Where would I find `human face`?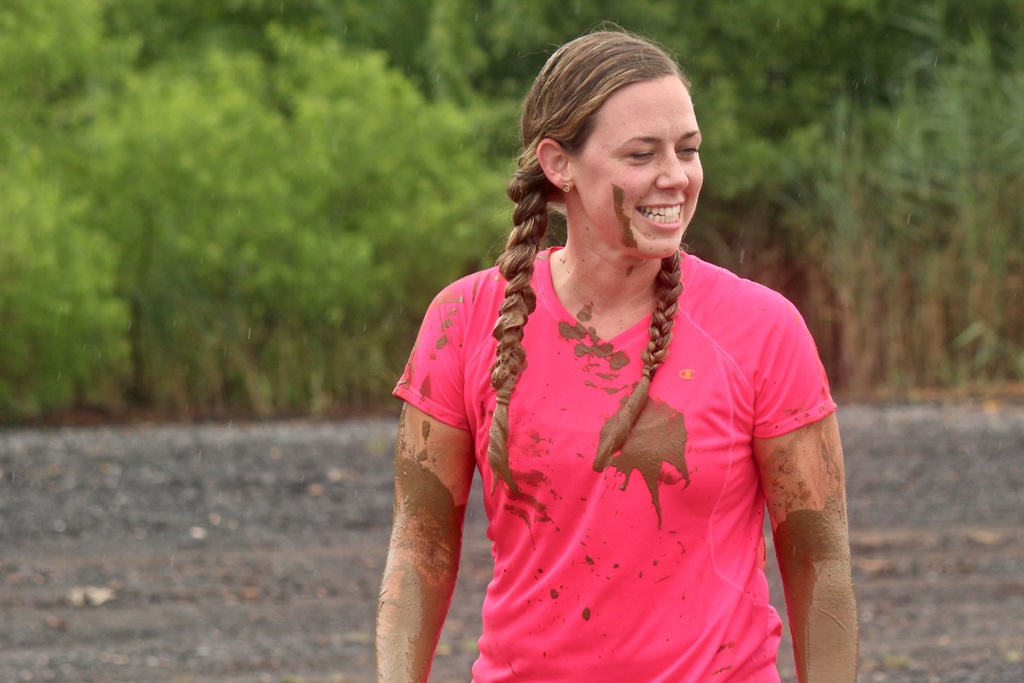
At [573, 71, 704, 261].
